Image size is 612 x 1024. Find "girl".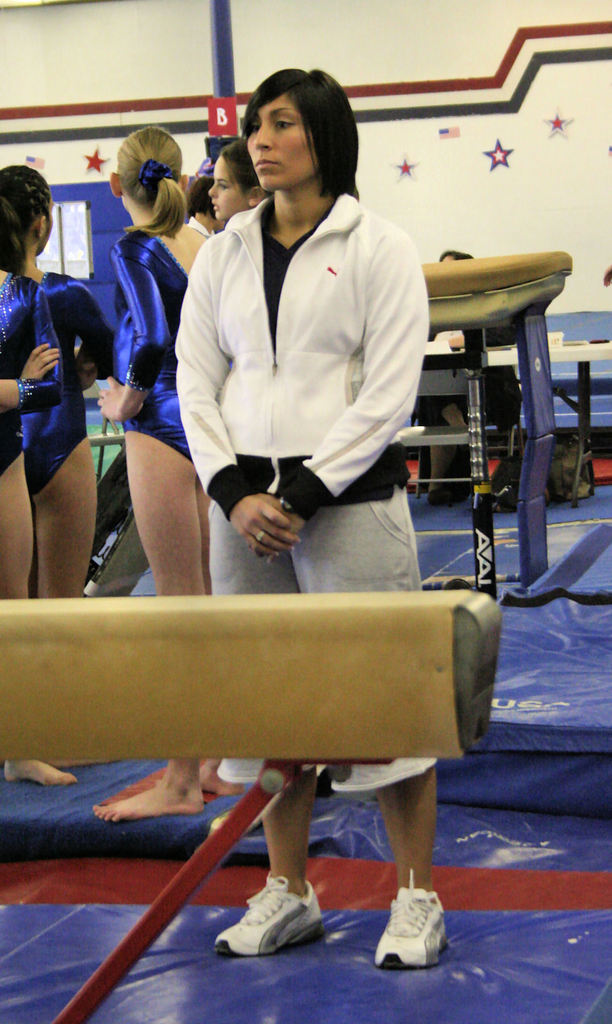
[184,172,223,238].
